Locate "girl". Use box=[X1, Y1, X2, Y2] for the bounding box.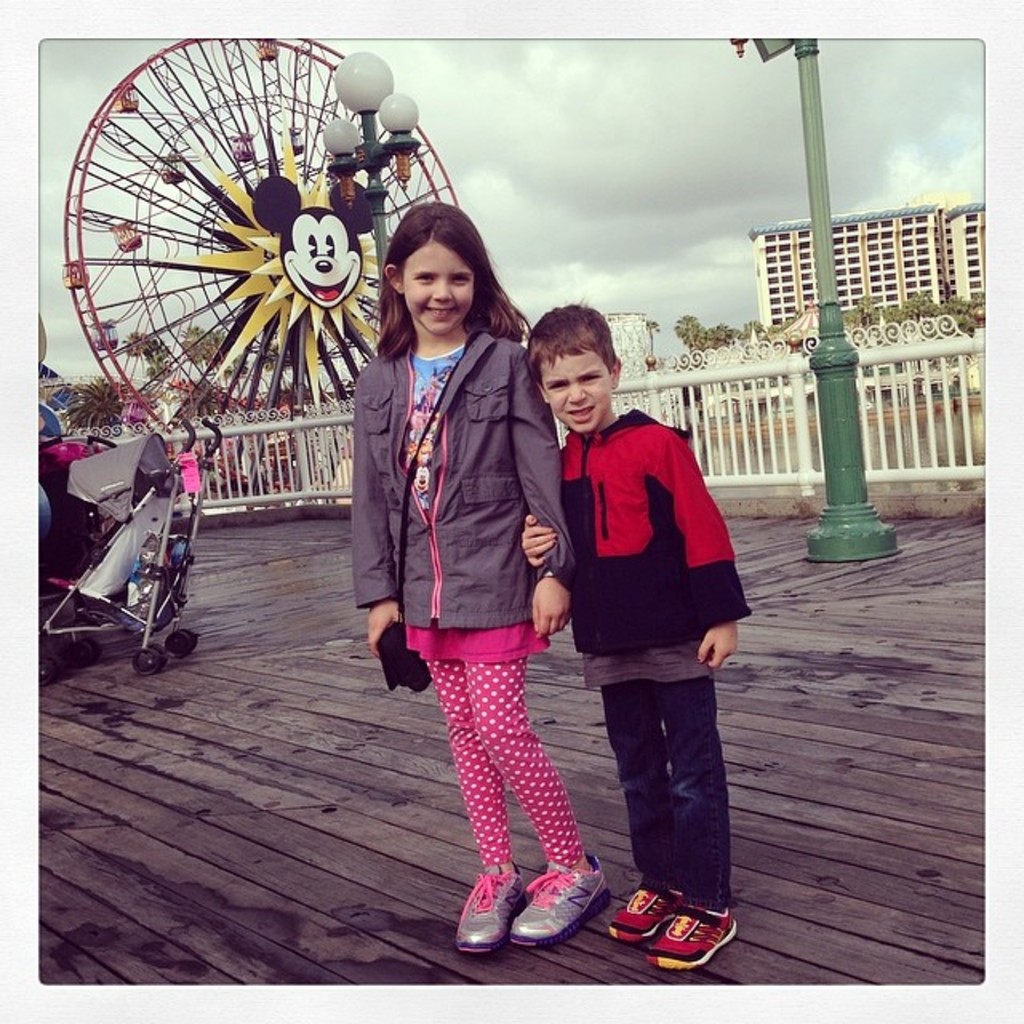
box=[354, 198, 611, 955].
